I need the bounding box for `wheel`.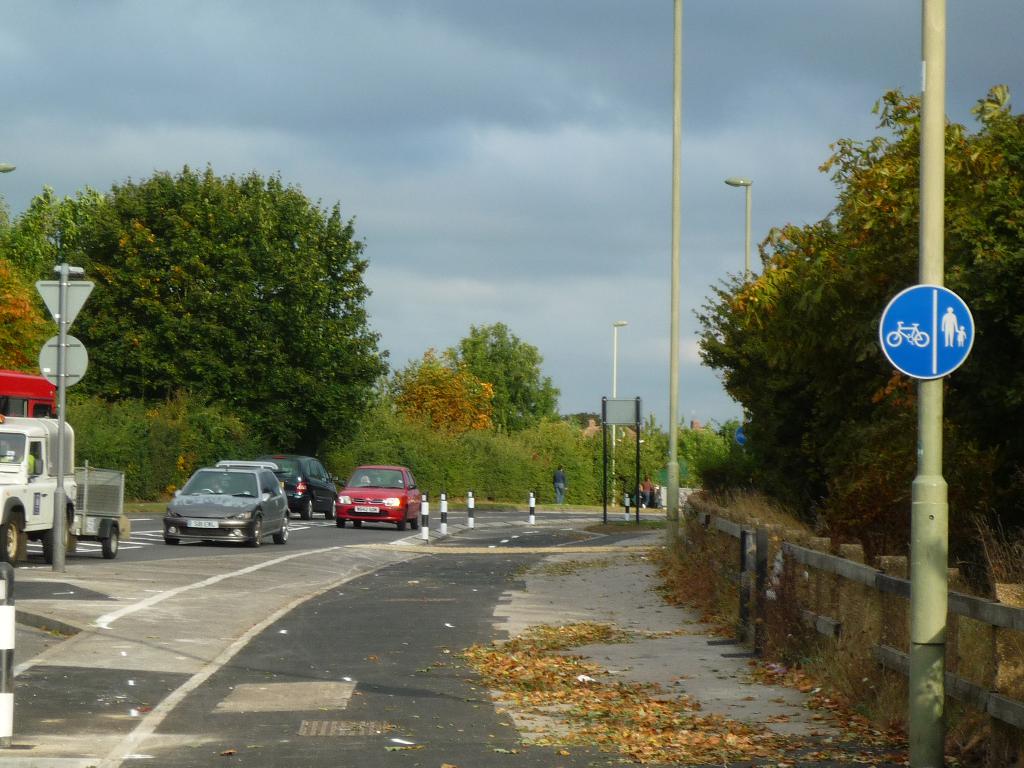
Here it is: <box>301,497,312,519</box>.
